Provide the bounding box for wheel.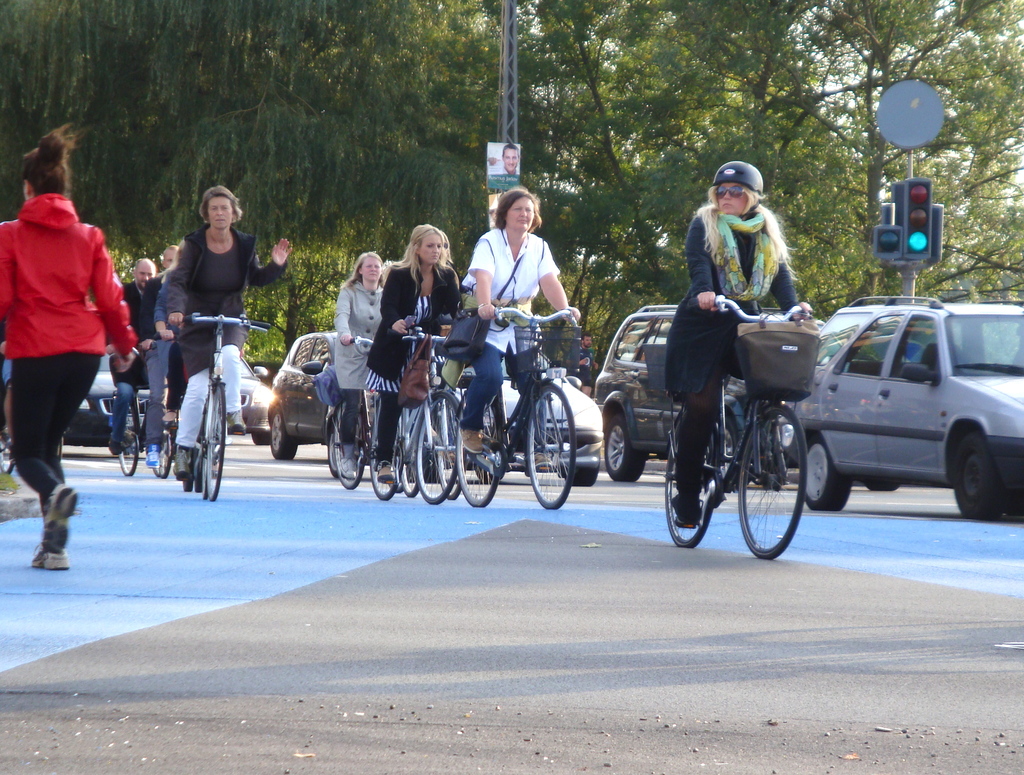
box=[367, 409, 399, 499].
